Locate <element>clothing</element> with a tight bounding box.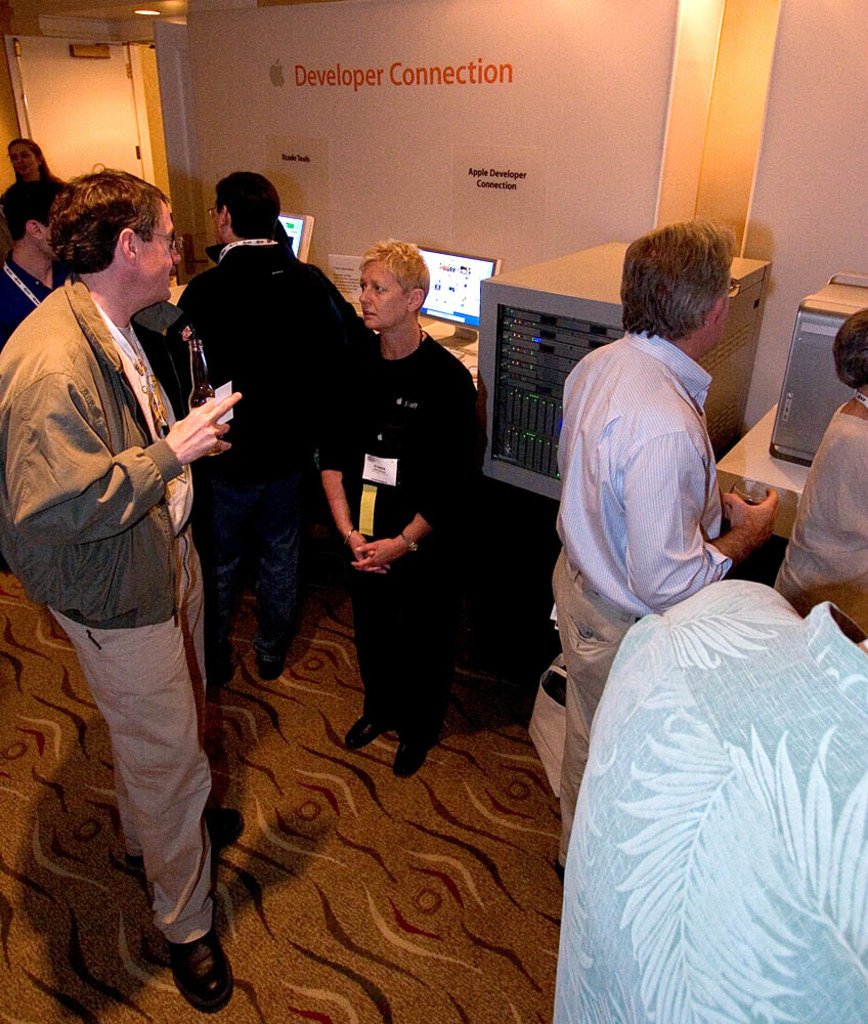
772 395 867 626.
